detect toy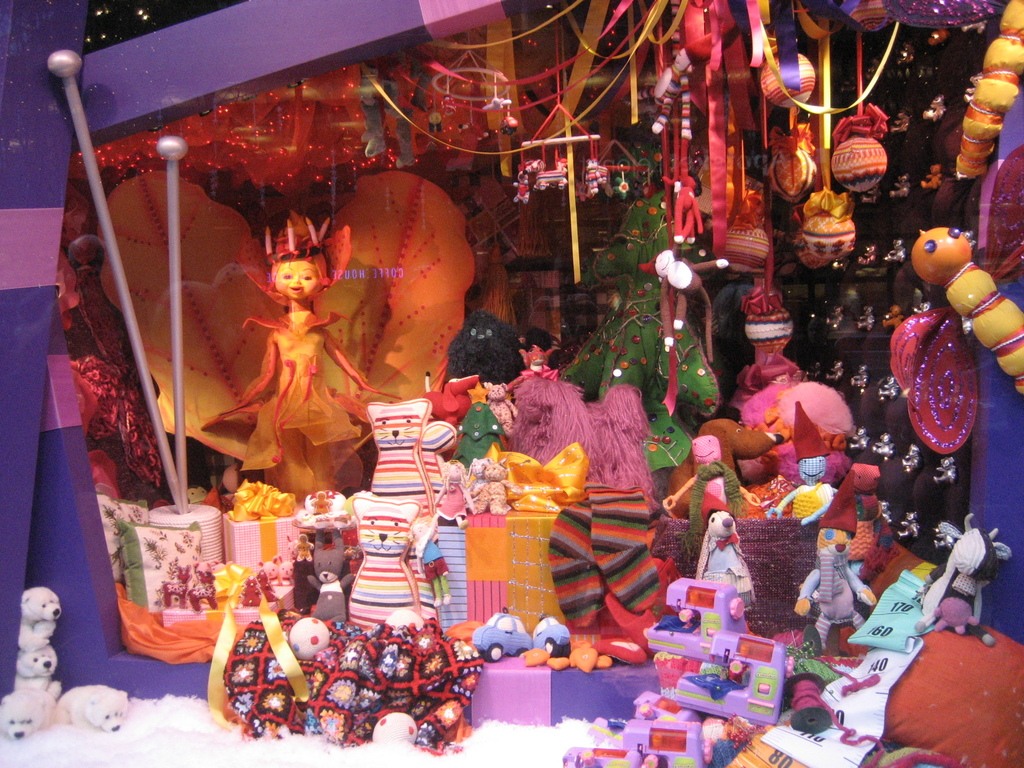
<bbox>98, 170, 474, 506</bbox>
